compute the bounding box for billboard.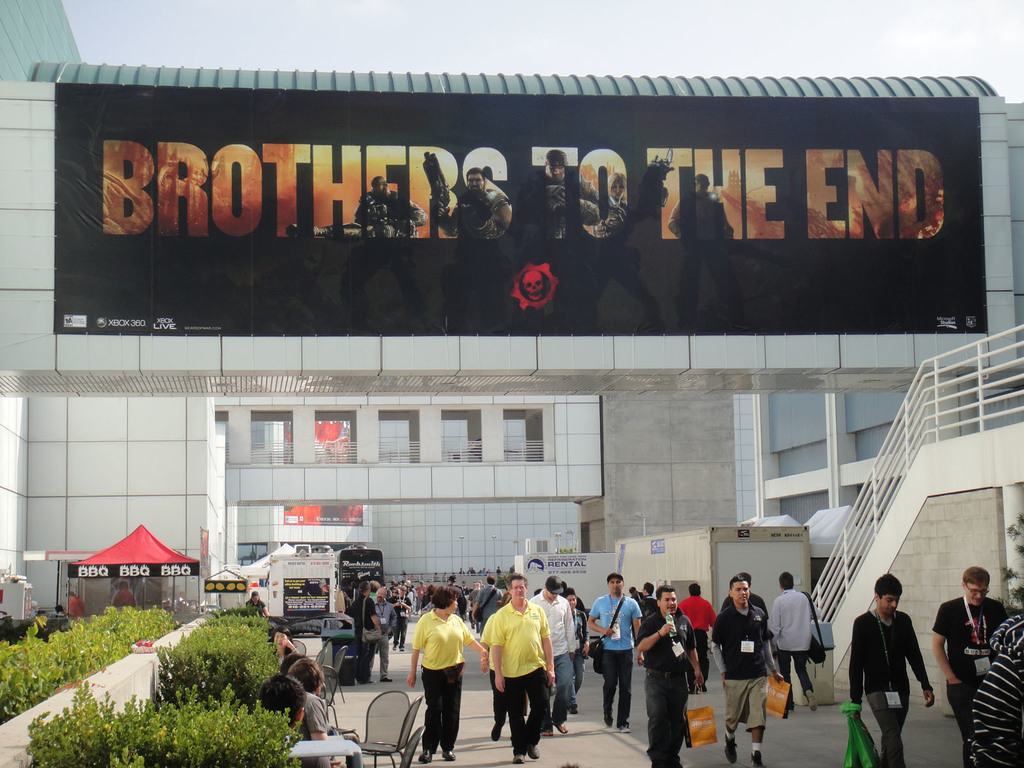
{"left": 272, "top": 579, "right": 332, "bottom": 621}.
